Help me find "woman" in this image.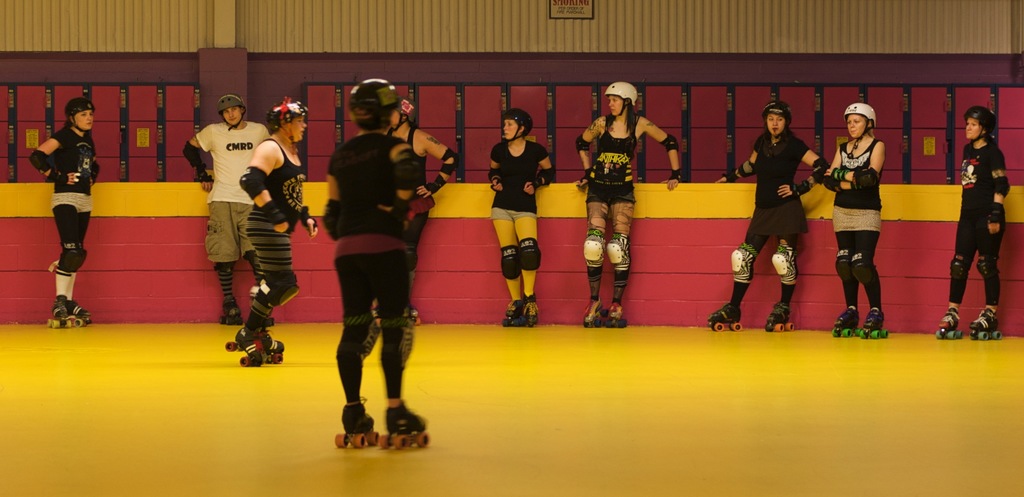
Found it: box(487, 102, 559, 323).
